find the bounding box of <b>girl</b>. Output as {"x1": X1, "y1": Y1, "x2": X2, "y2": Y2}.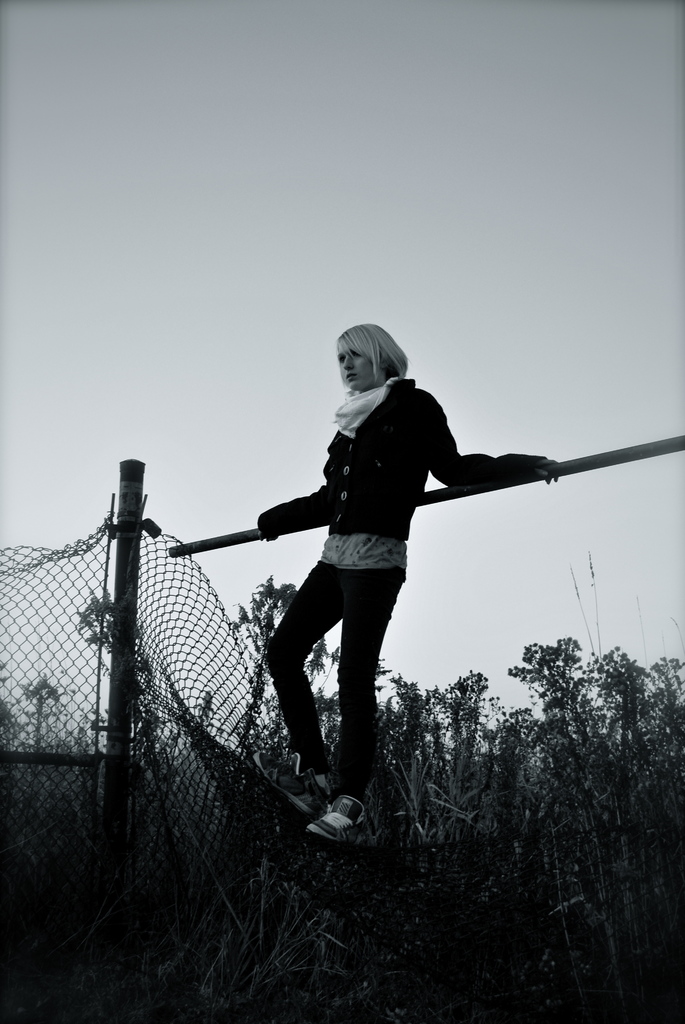
{"x1": 262, "y1": 316, "x2": 570, "y2": 836}.
